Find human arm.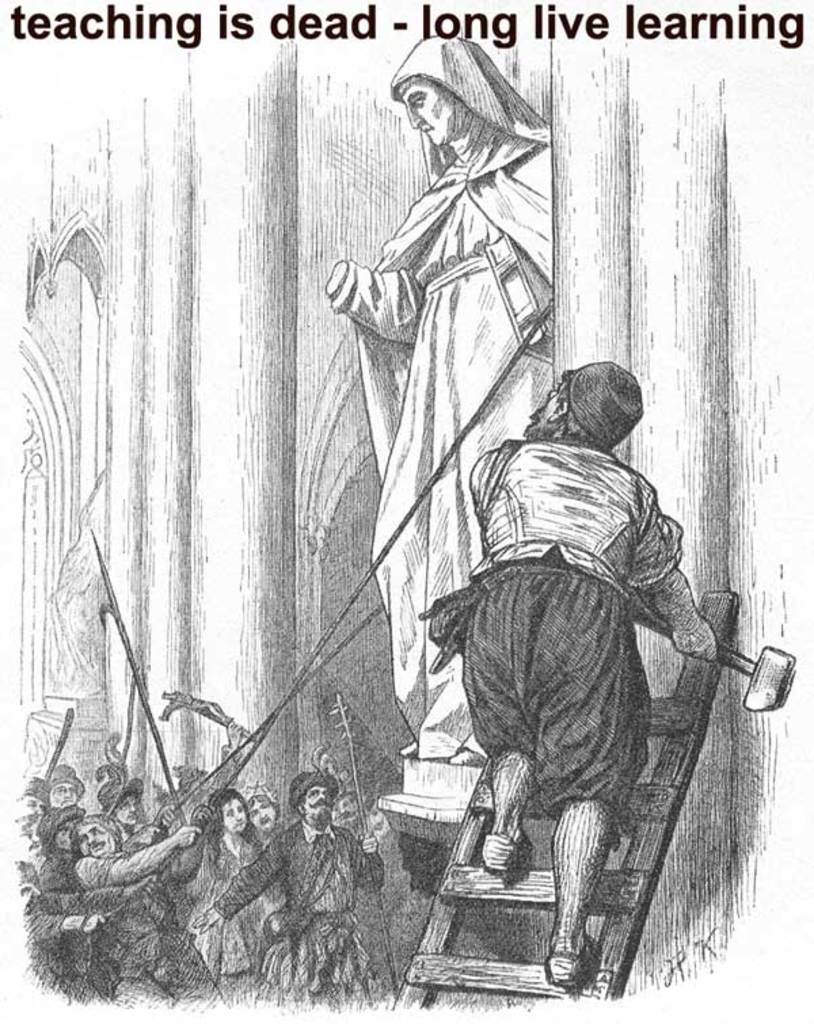
region(190, 830, 284, 934).
